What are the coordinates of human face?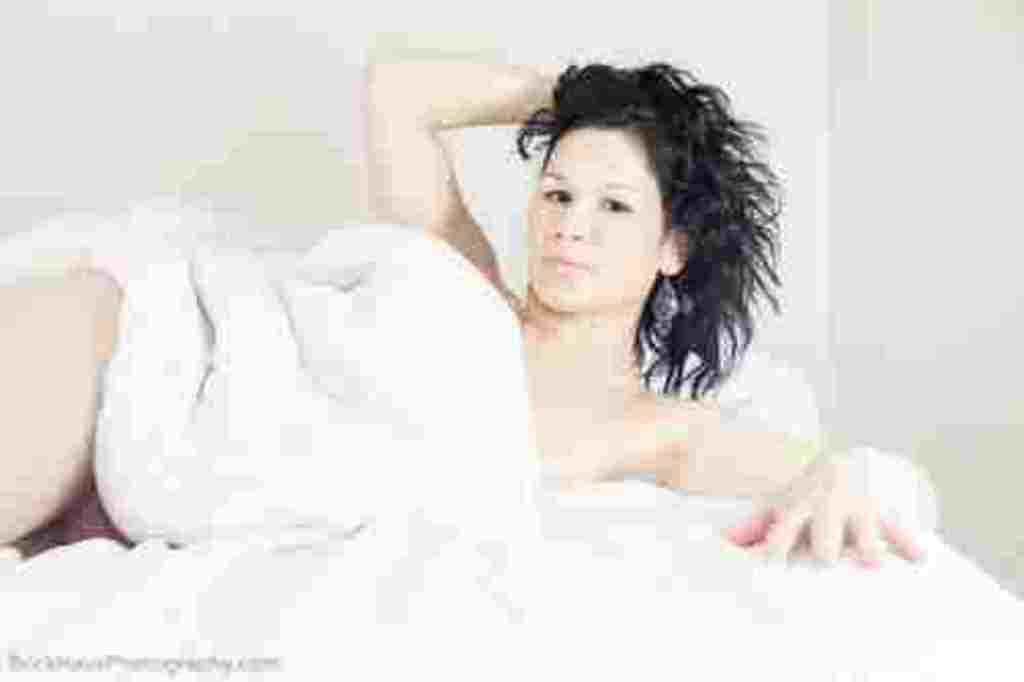
(left=520, top=125, right=662, bottom=313).
